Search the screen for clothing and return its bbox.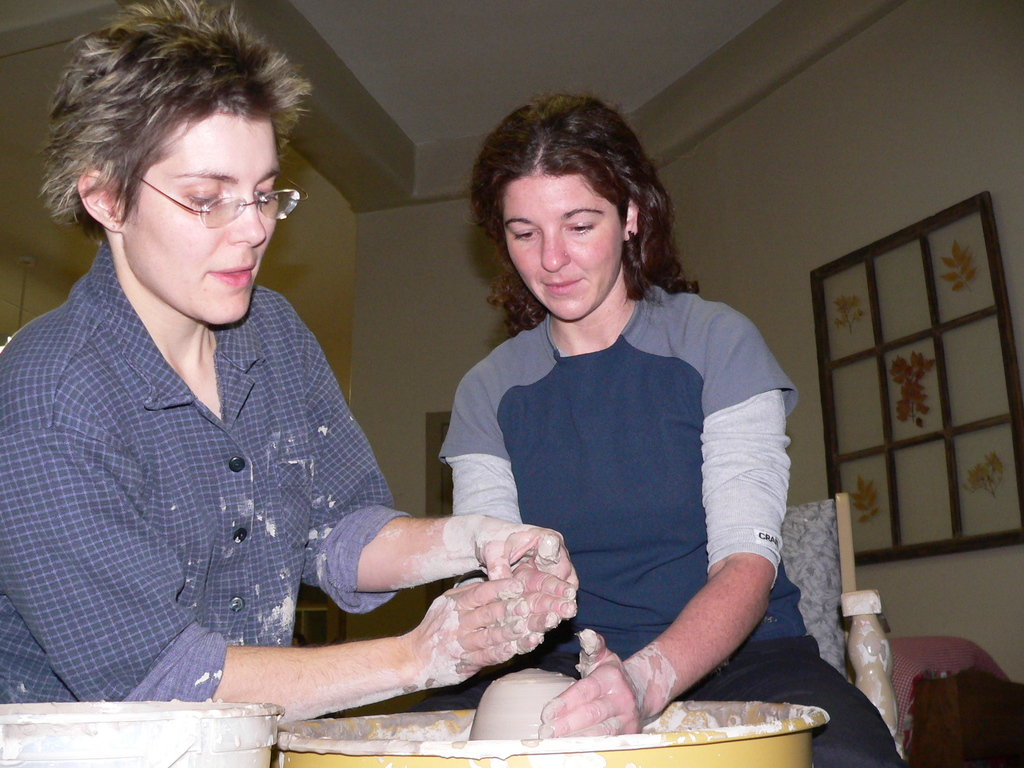
Found: locate(3, 204, 450, 717).
